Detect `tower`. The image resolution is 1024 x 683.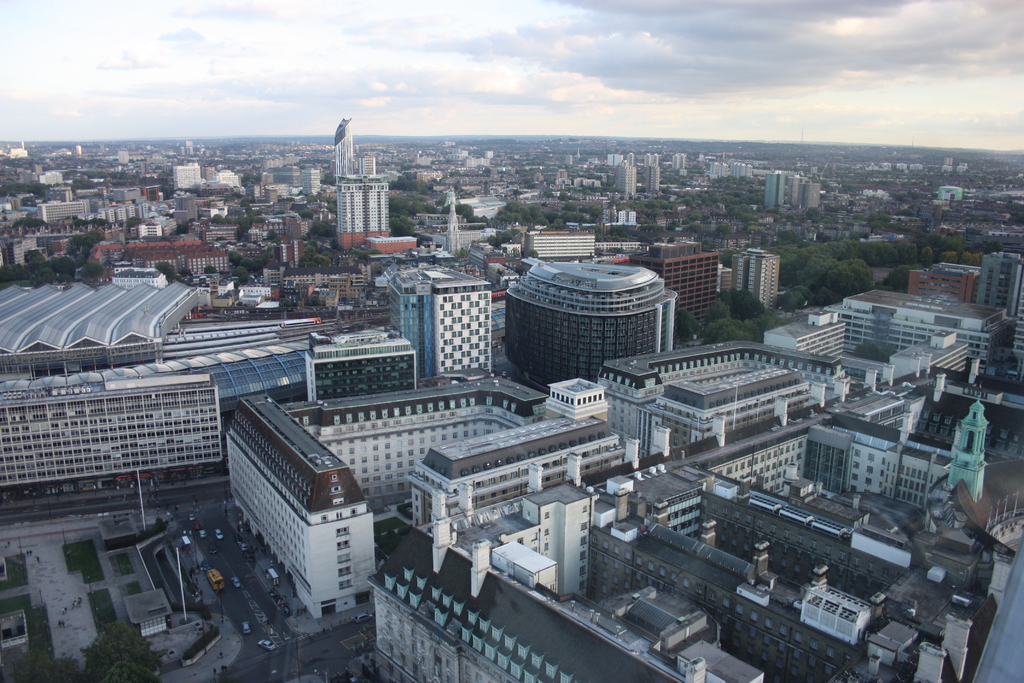
361/153/377/173.
